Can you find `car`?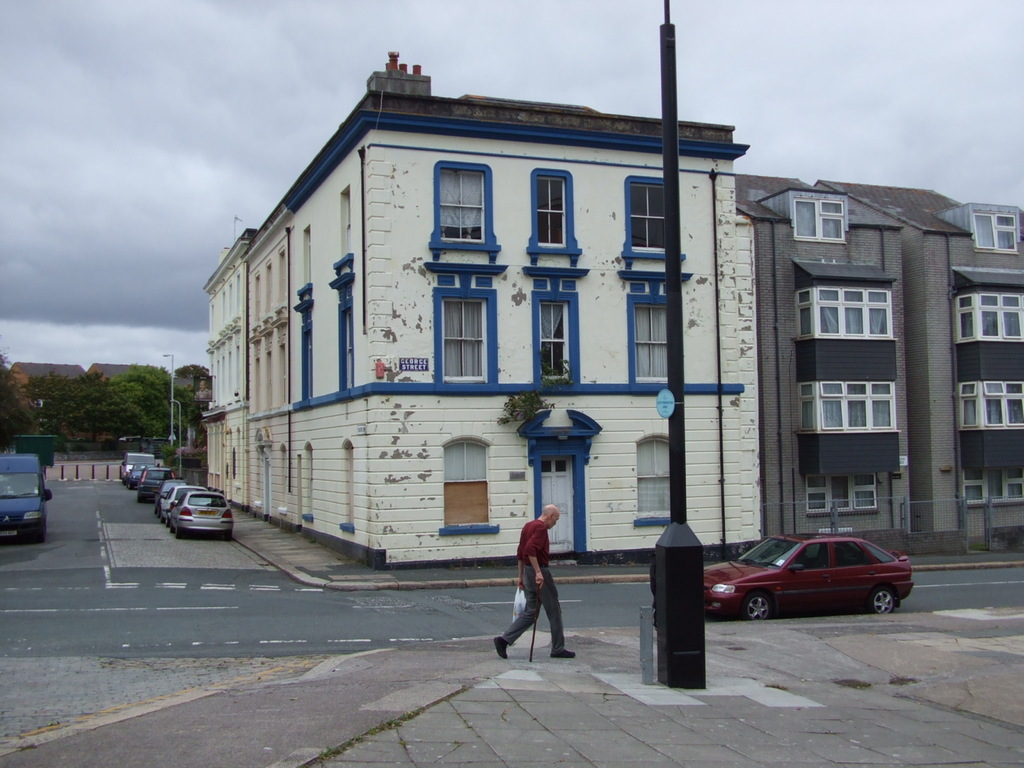
Yes, bounding box: [160, 486, 212, 521].
